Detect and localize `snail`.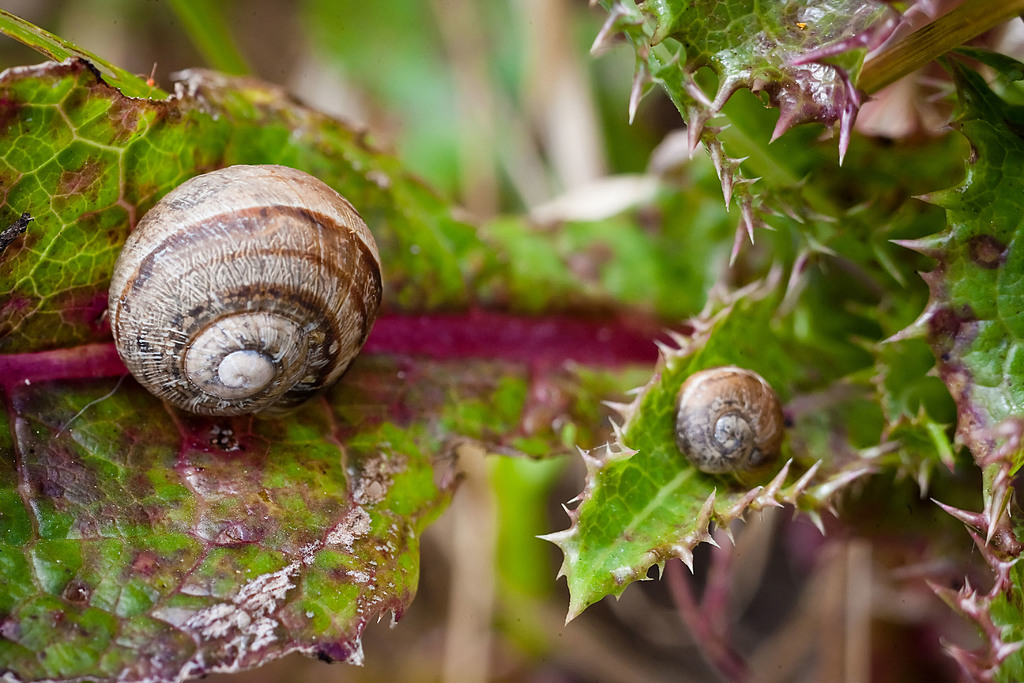
Localized at crop(671, 365, 783, 491).
